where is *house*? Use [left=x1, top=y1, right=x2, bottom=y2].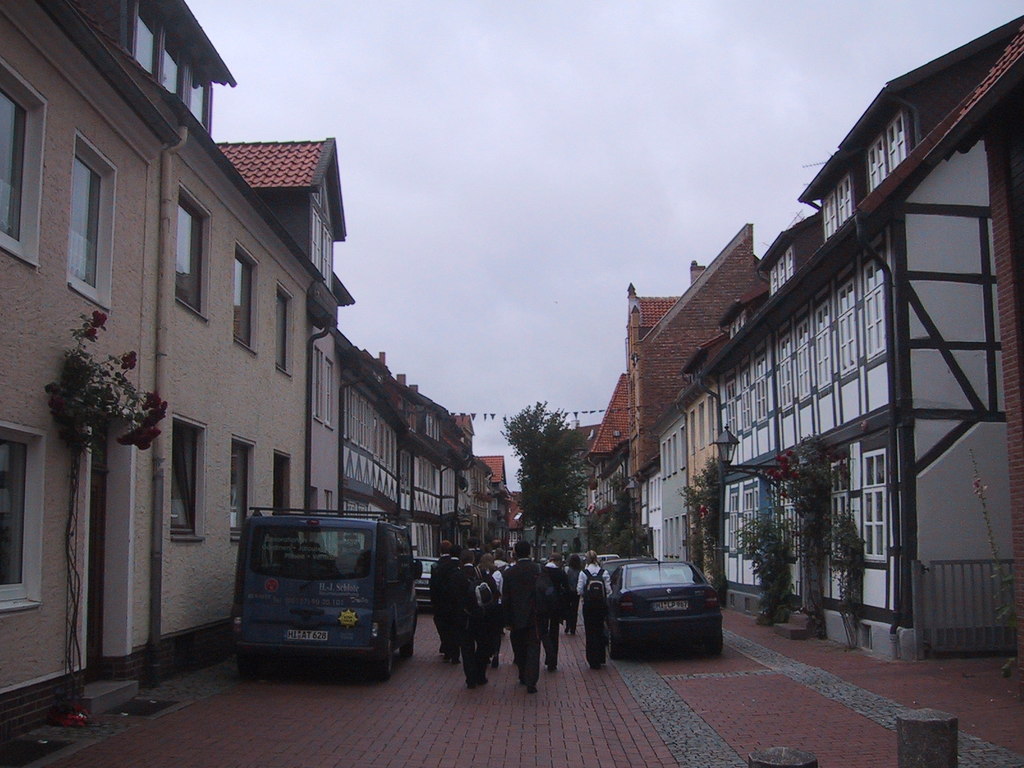
[left=314, top=177, right=371, bottom=617].
